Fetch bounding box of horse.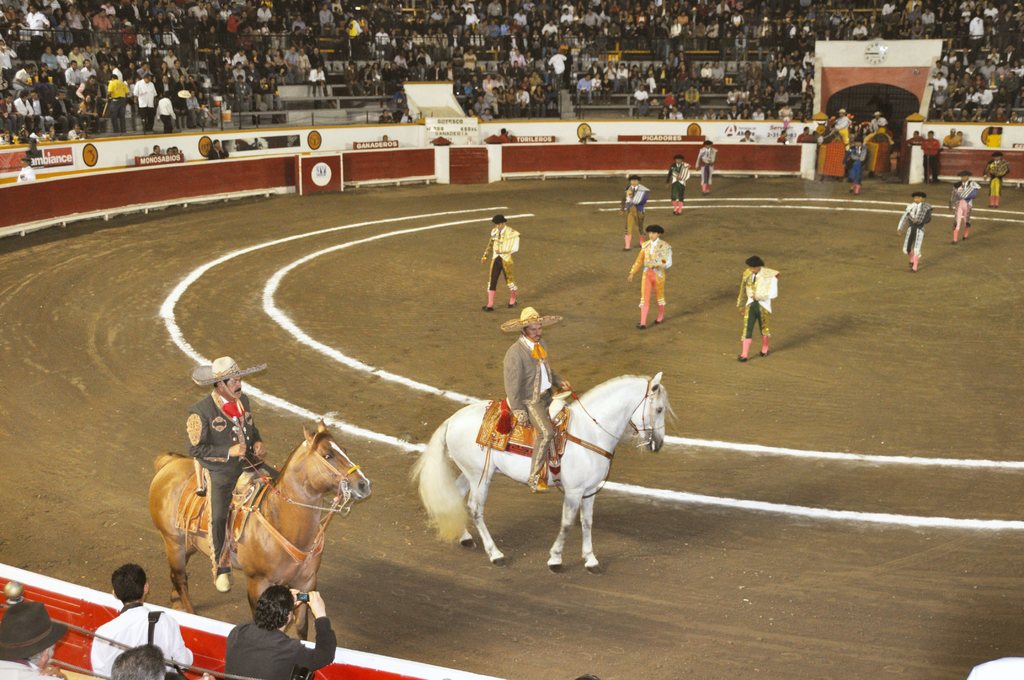
Bbox: <box>144,414,374,640</box>.
